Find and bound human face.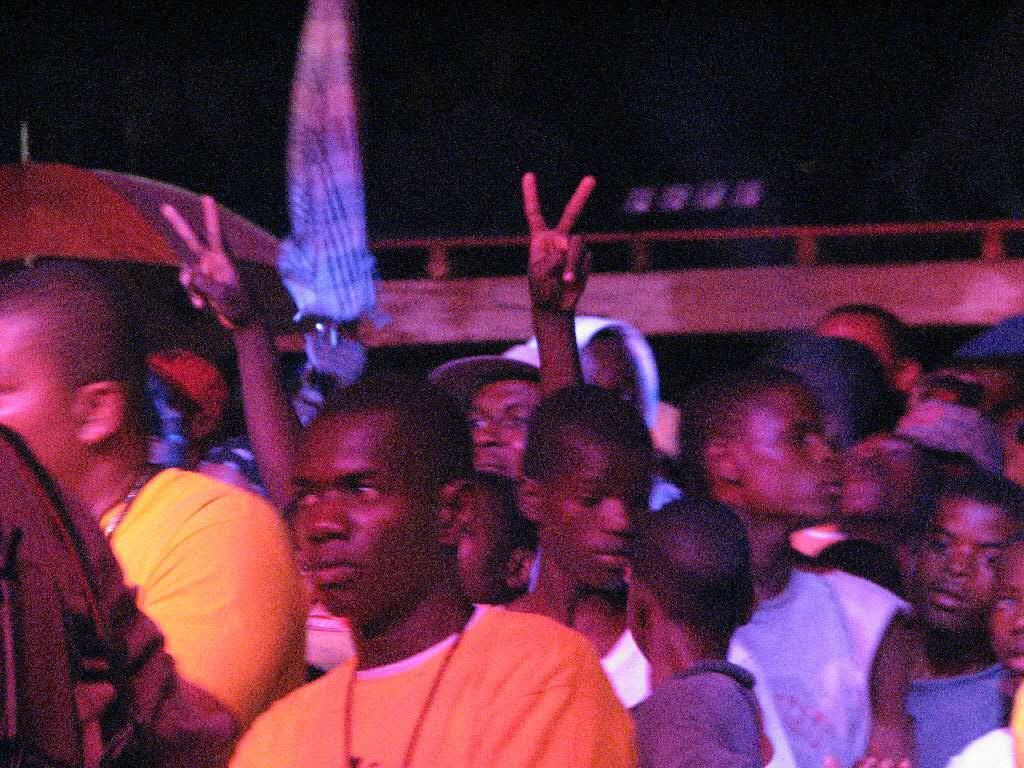
Bound: box=[457, 383, 549, 477].
